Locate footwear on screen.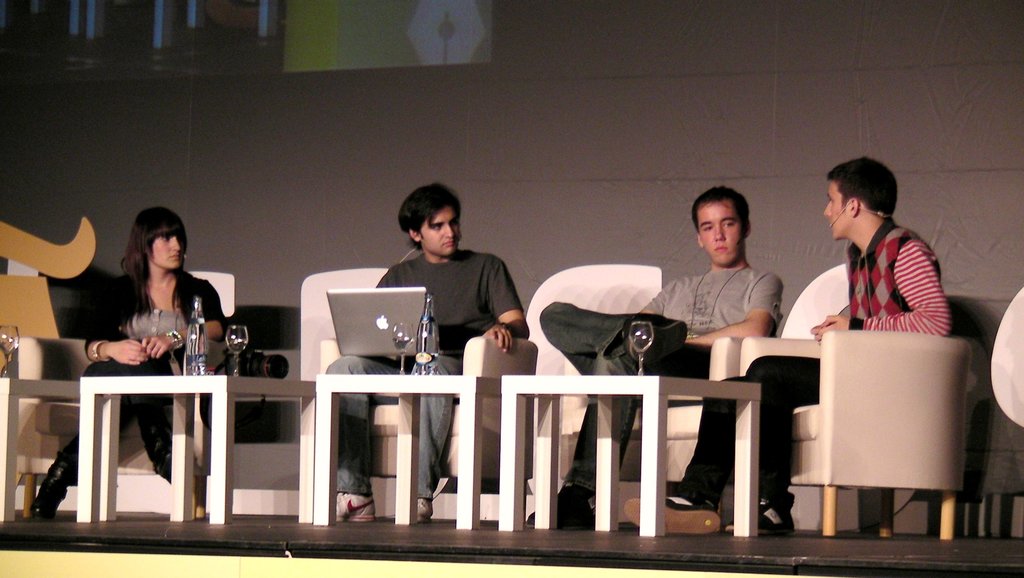
On screen at (521, 488, 596, 530).
